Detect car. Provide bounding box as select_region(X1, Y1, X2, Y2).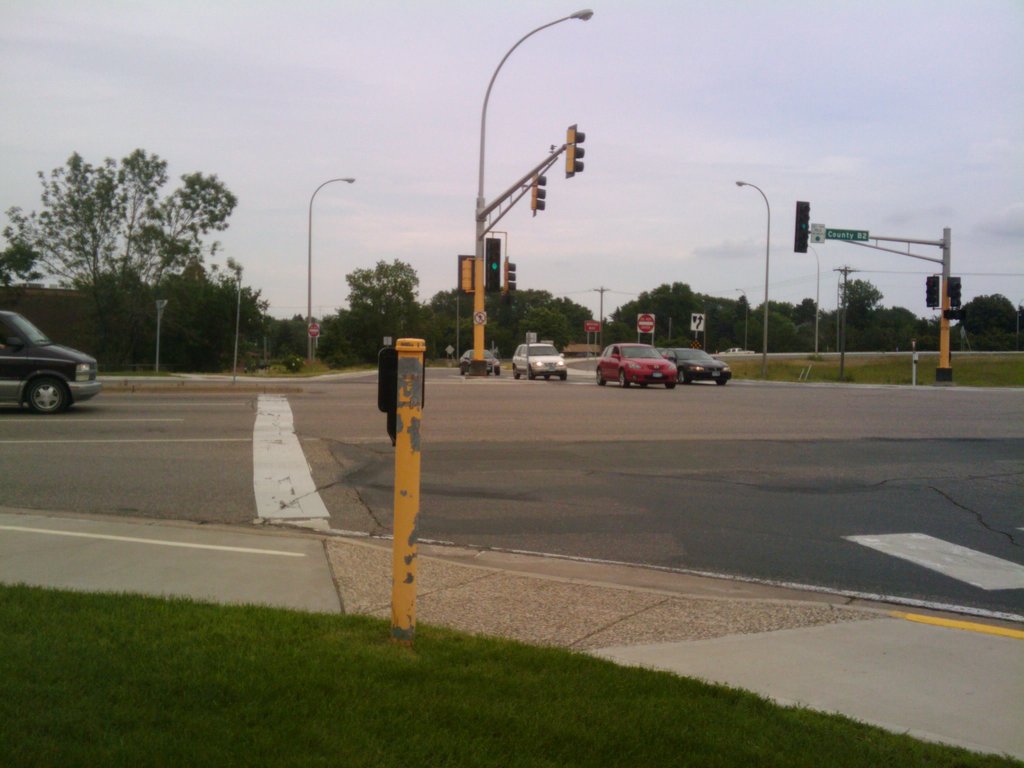
select_region(458, 344, 500, 372).
